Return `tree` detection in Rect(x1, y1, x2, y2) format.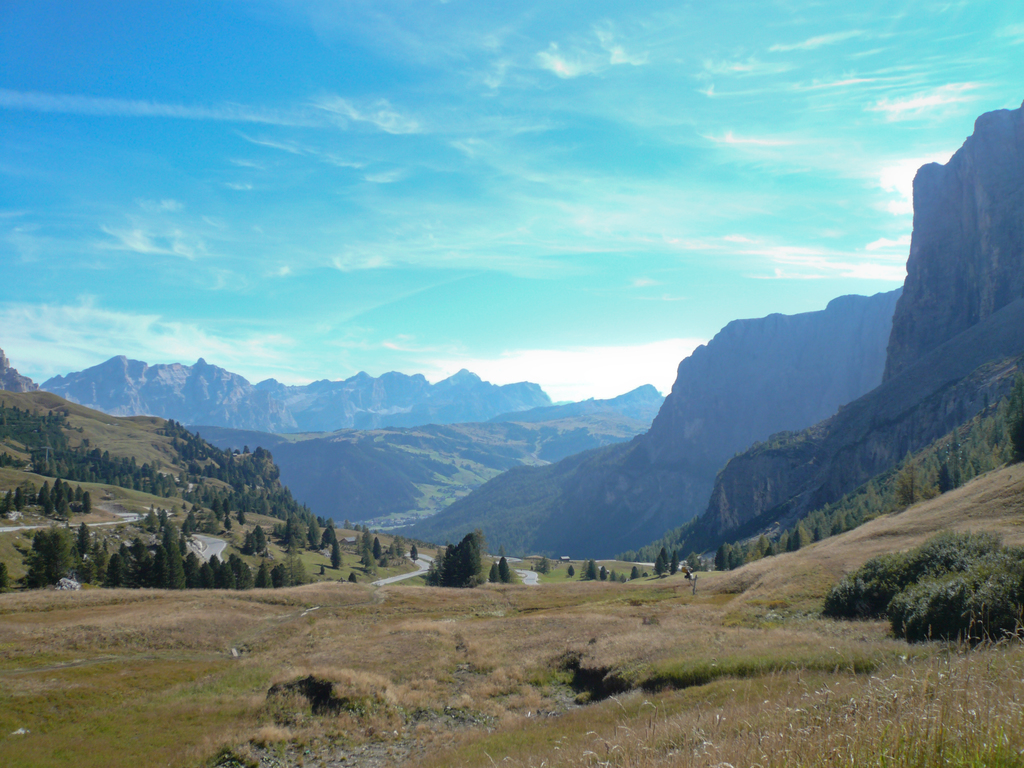
Rect(330, 543, 344, 569).
